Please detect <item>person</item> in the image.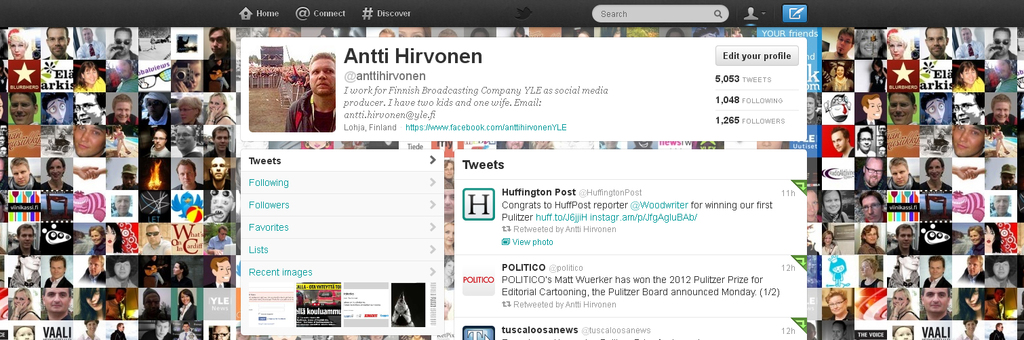
(x1=172, y1=262, x2=192, y2=286).
